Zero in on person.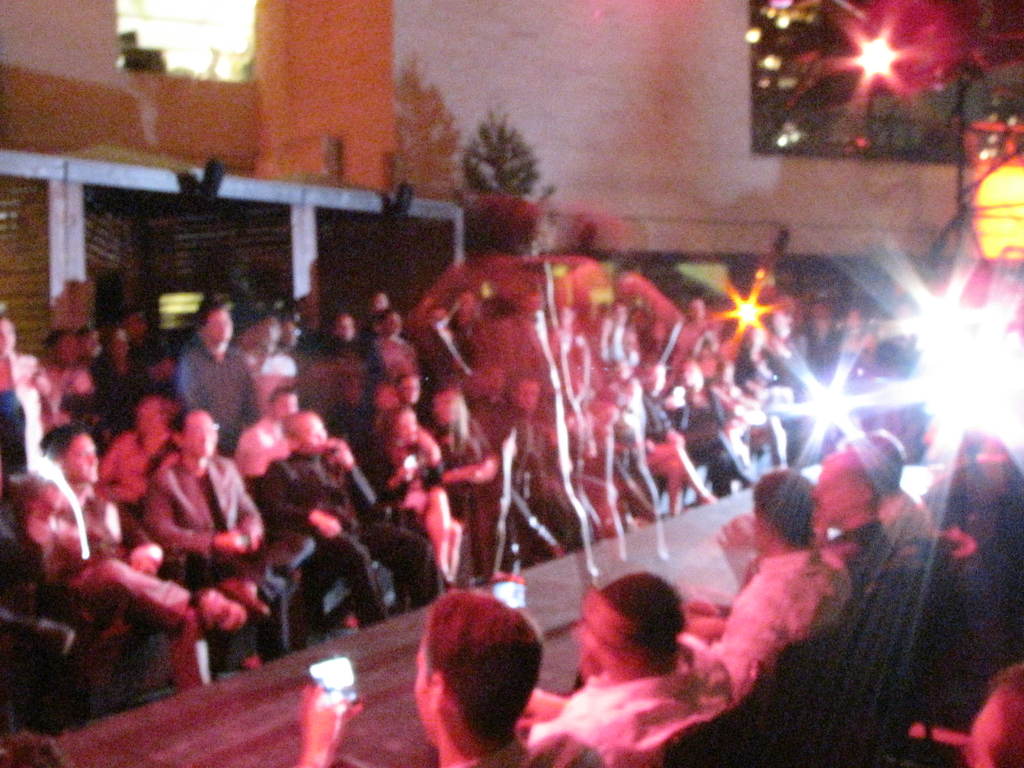
Zeroed in: bbox(394, 571, 567, 767).
